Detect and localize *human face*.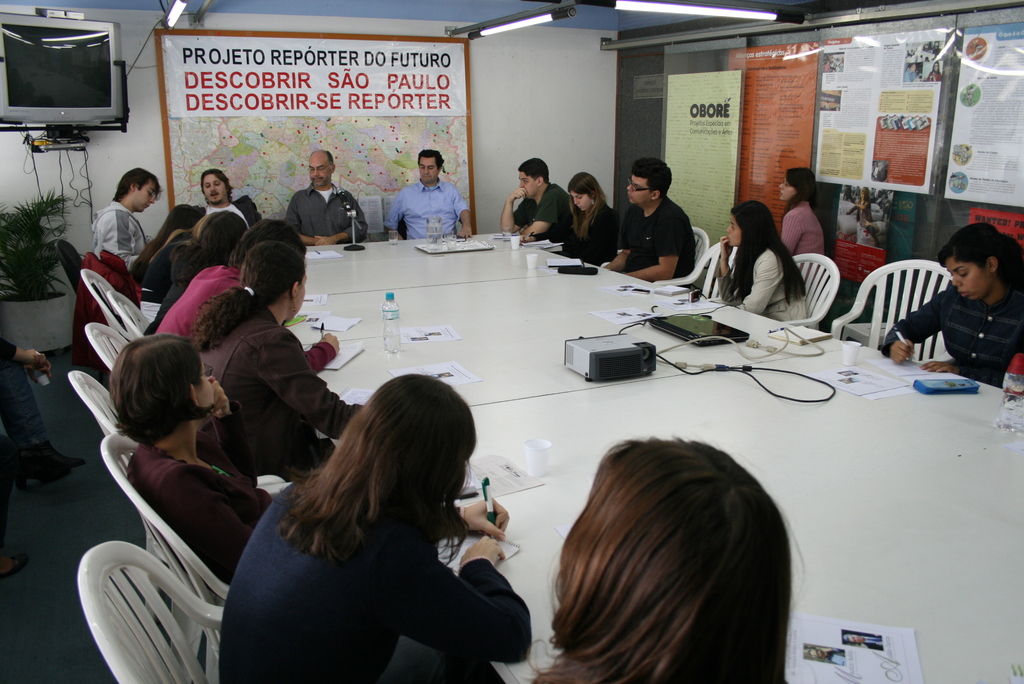
Localized at box(624, 174, 656, 206).
